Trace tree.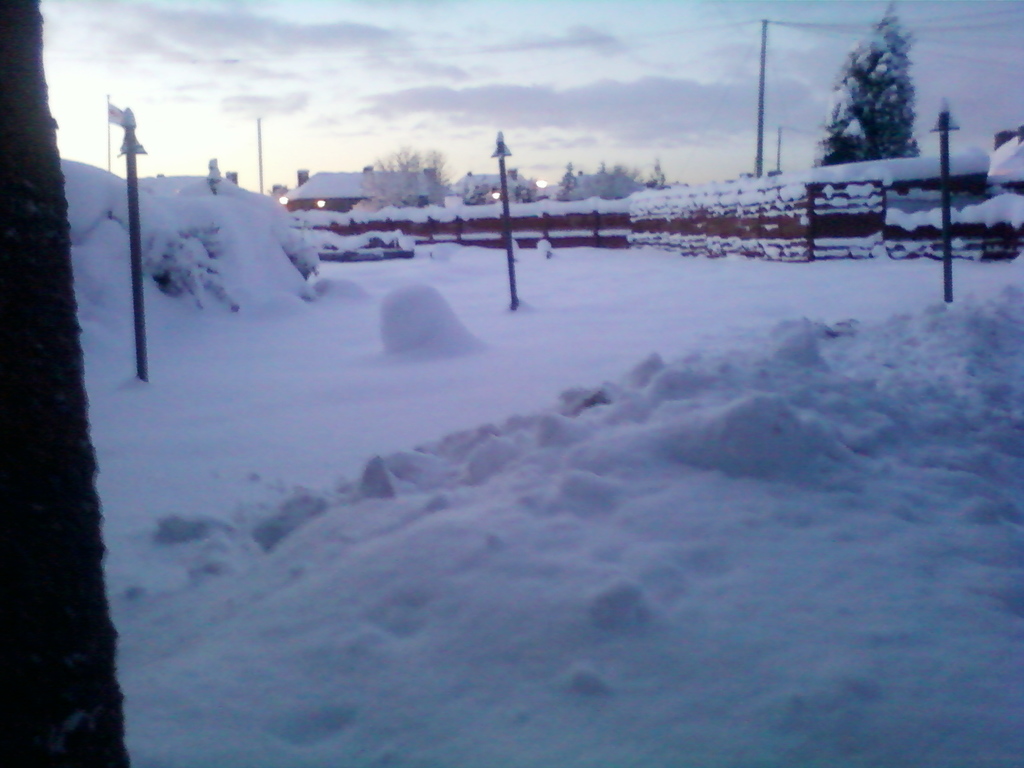
Traced to left=550, top=156, right=584, bottom=214.
